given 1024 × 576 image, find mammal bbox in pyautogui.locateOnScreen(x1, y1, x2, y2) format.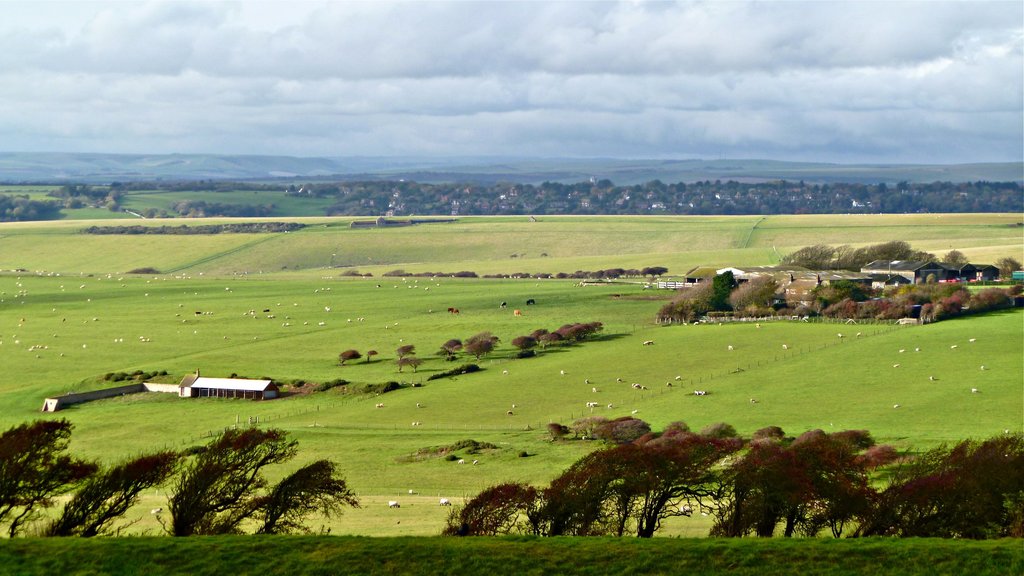
pyautogui.locateOnScreen(390, 499, 404, 510).
